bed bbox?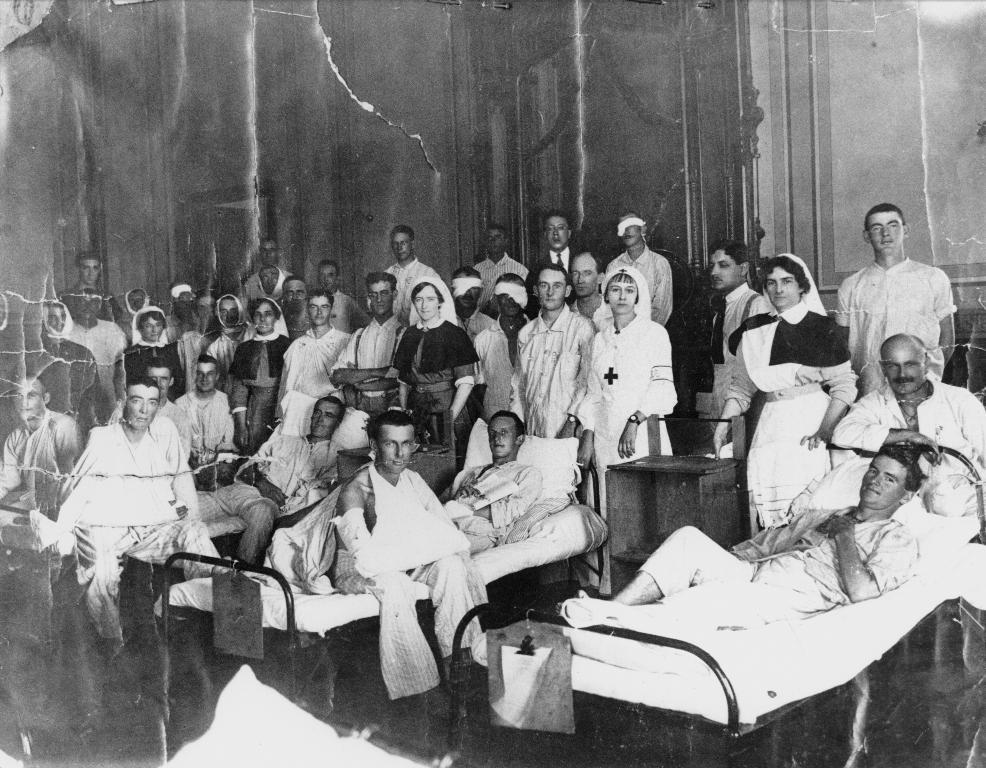
<region>0, 383, 421, 711</region>
